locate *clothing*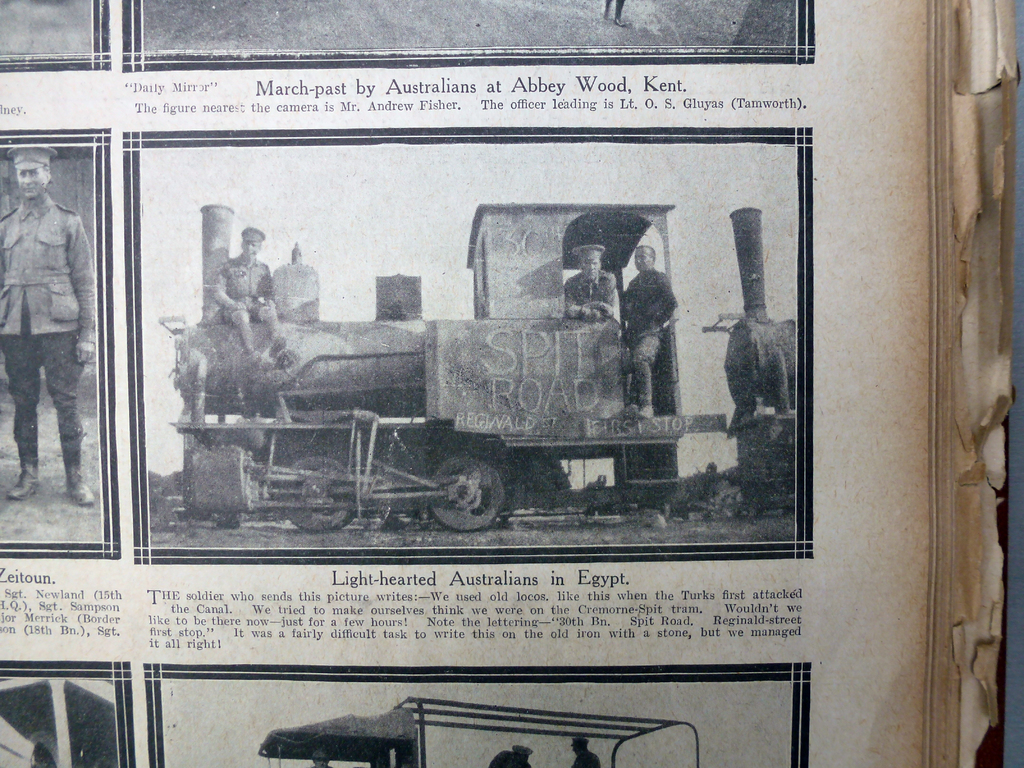
616,271,682,404
